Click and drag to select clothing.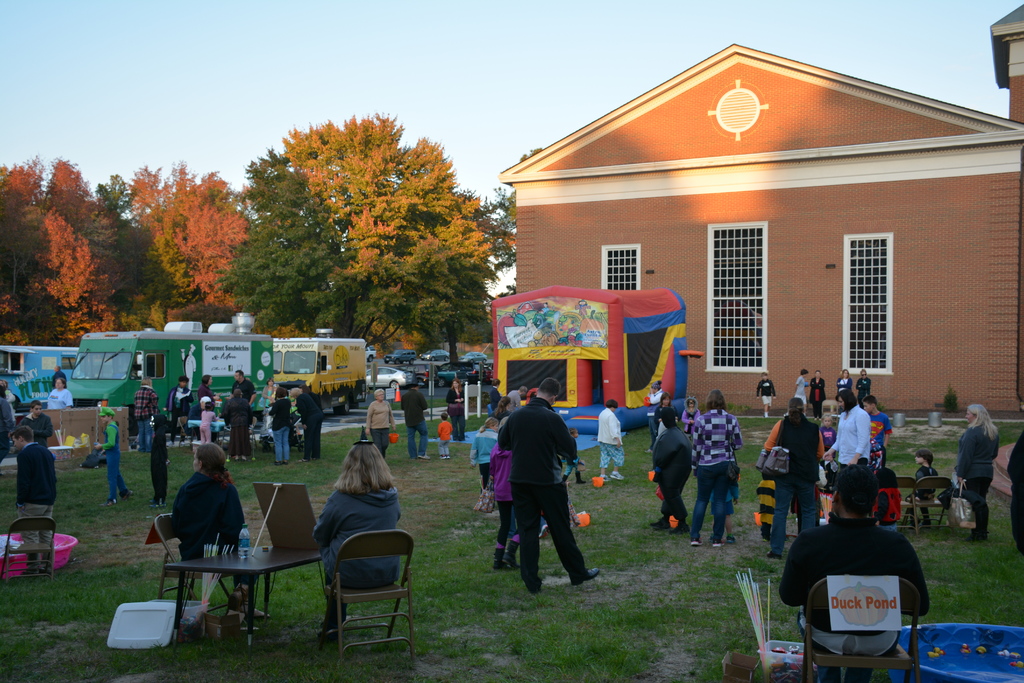
Selection: (952,429,1004,536).
